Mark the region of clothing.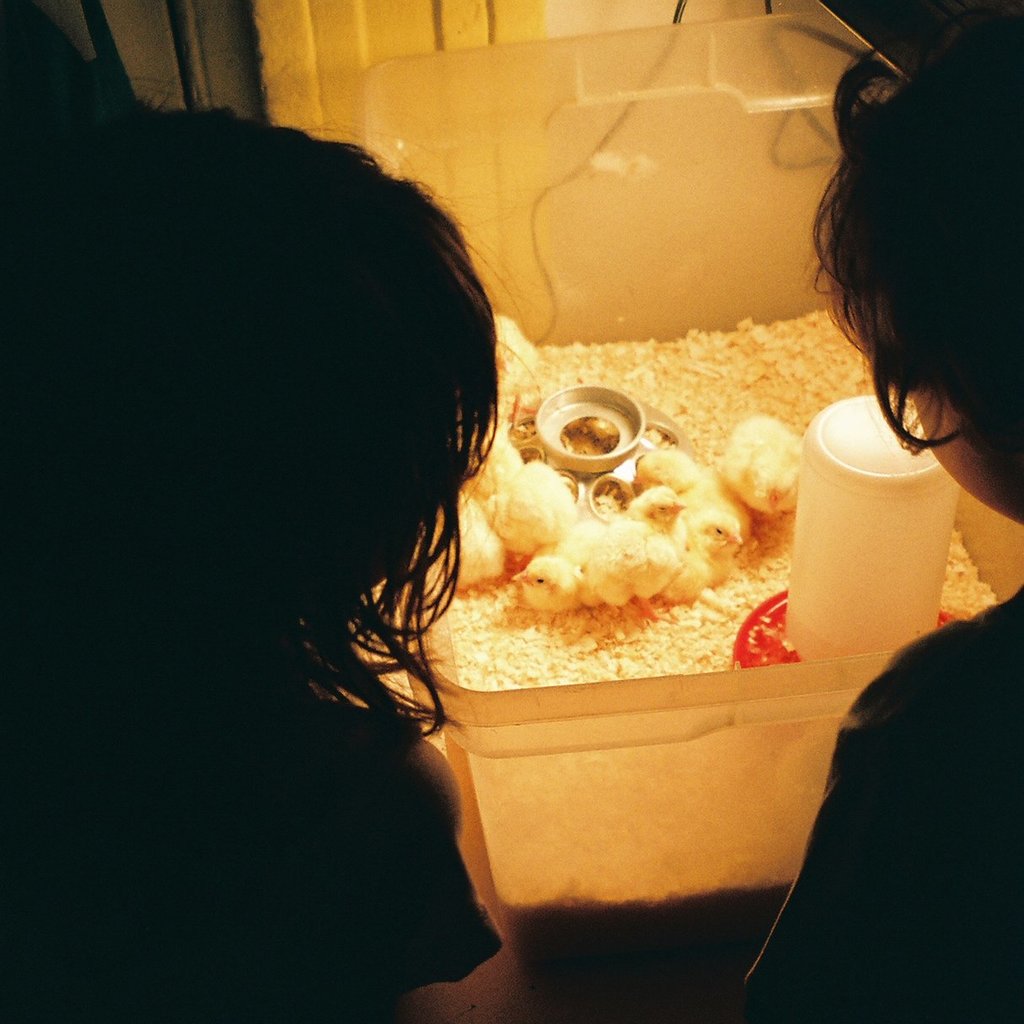
Region: (0,679,501,1023).
